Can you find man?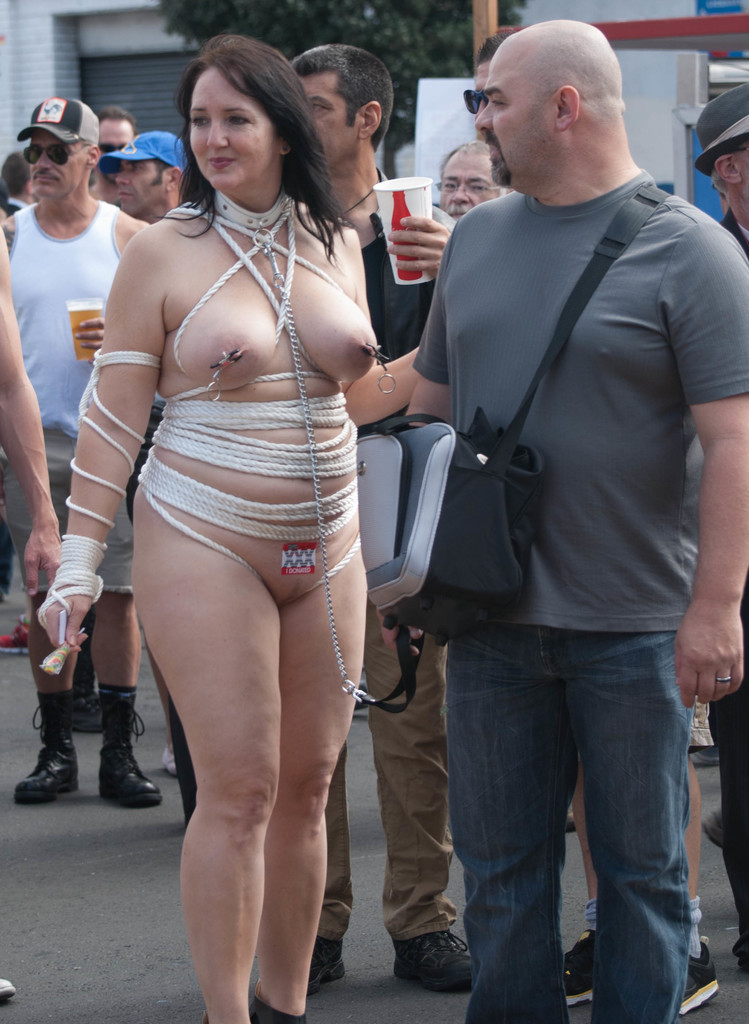
Yes, bounding box: [0, 232, 65, 601].
